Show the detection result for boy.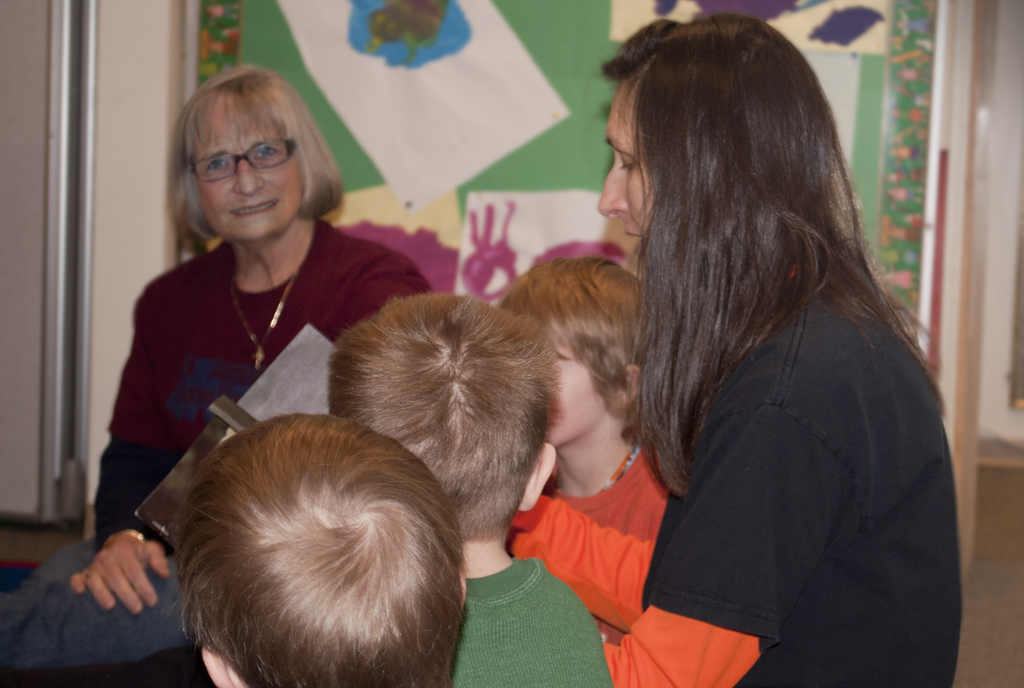
{"x1": 489, "y1": 253, "x2": 653, "y2": 534}.
